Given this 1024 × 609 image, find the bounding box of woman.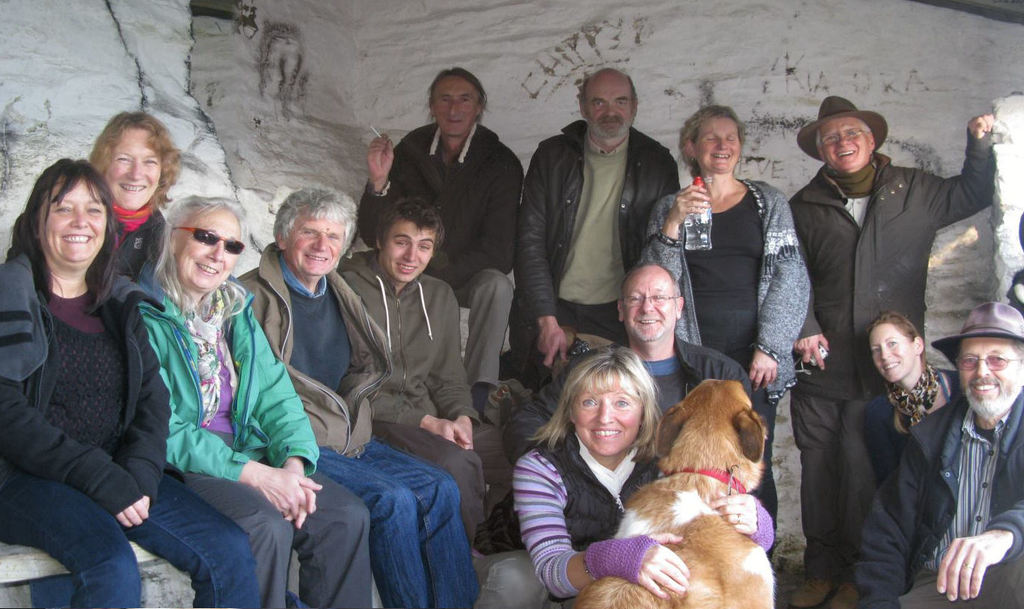
x1=864, y1=309, x2=973, y2=479.
